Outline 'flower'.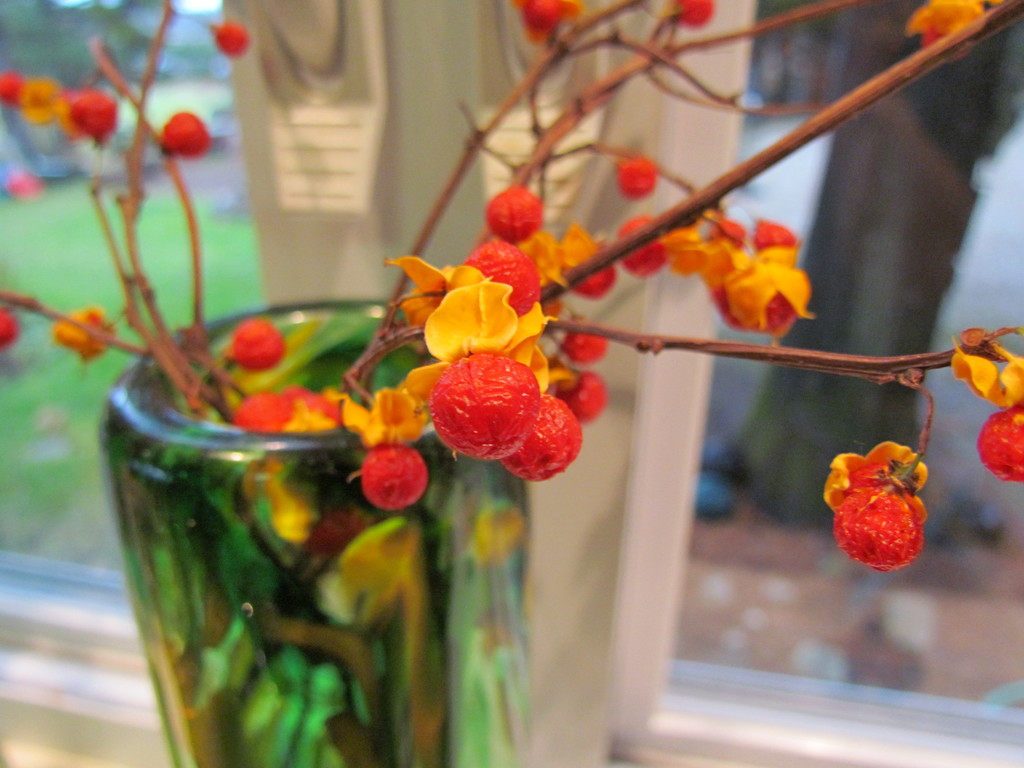
Outline: {"left": 157, "top": 103, "right": 218, "bottom": 163}.
